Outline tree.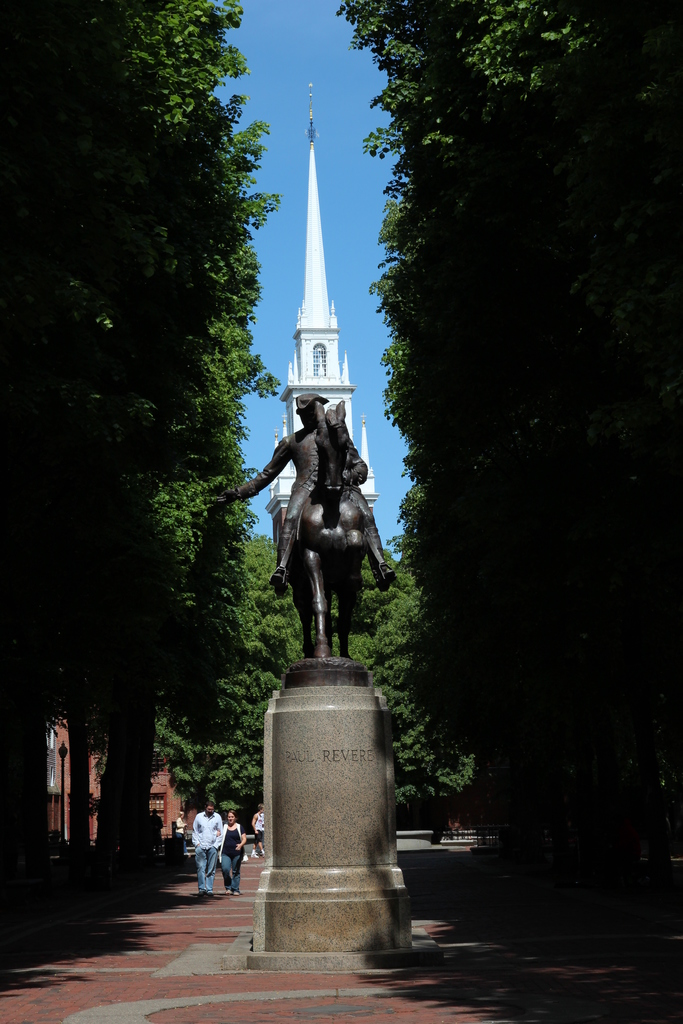
Outline: locate(150, 536, 308, 820).
